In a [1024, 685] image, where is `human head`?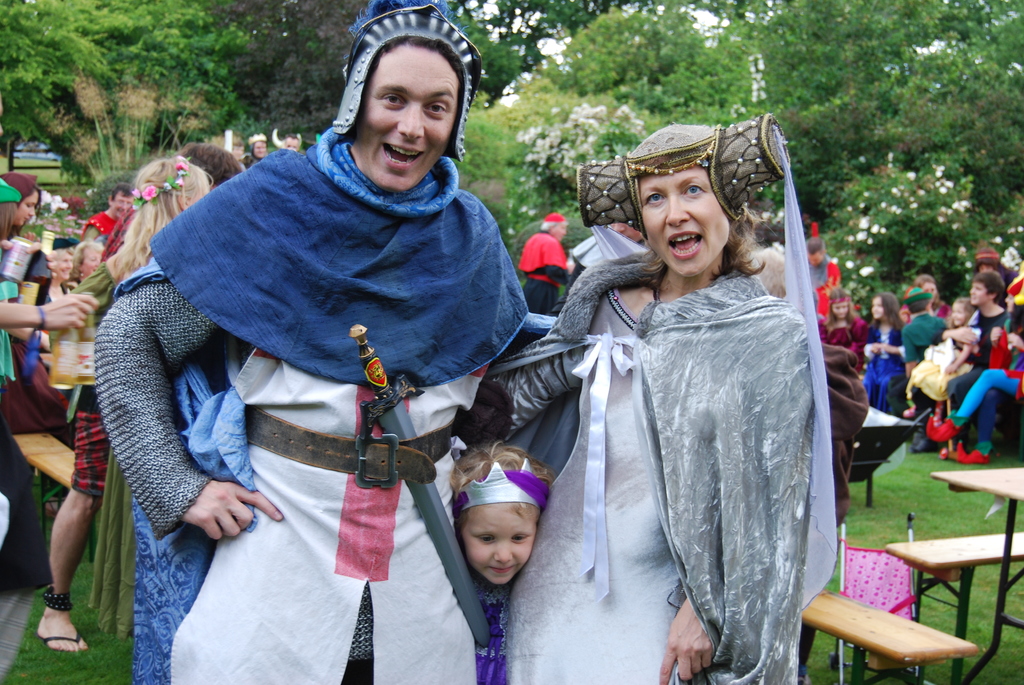
[450, 441, 556, 584].
